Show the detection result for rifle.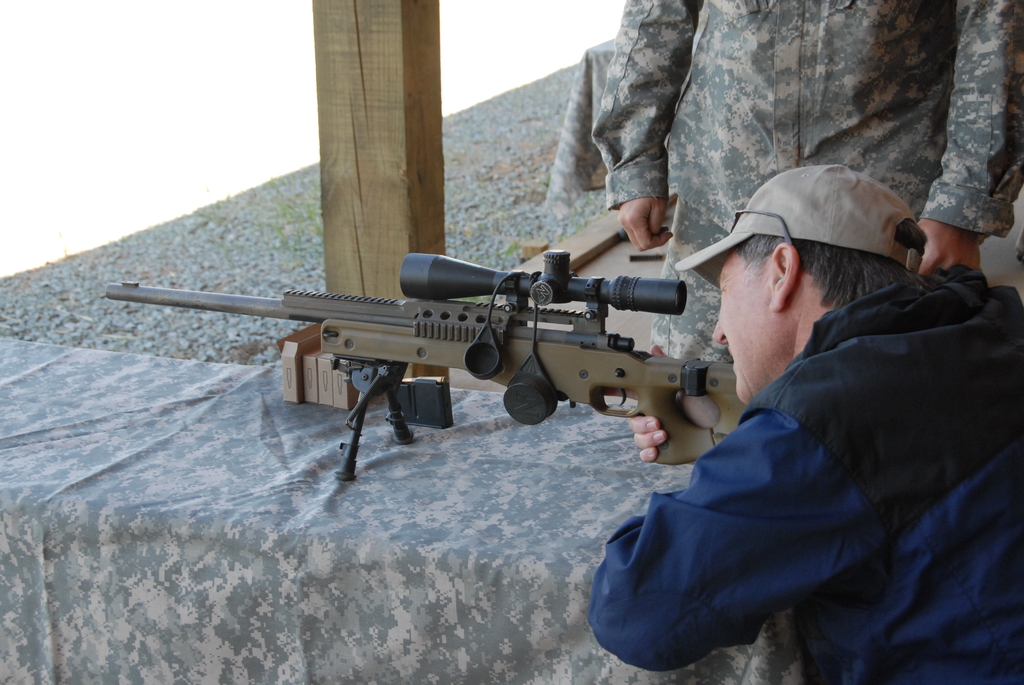
99/233/772/487.
